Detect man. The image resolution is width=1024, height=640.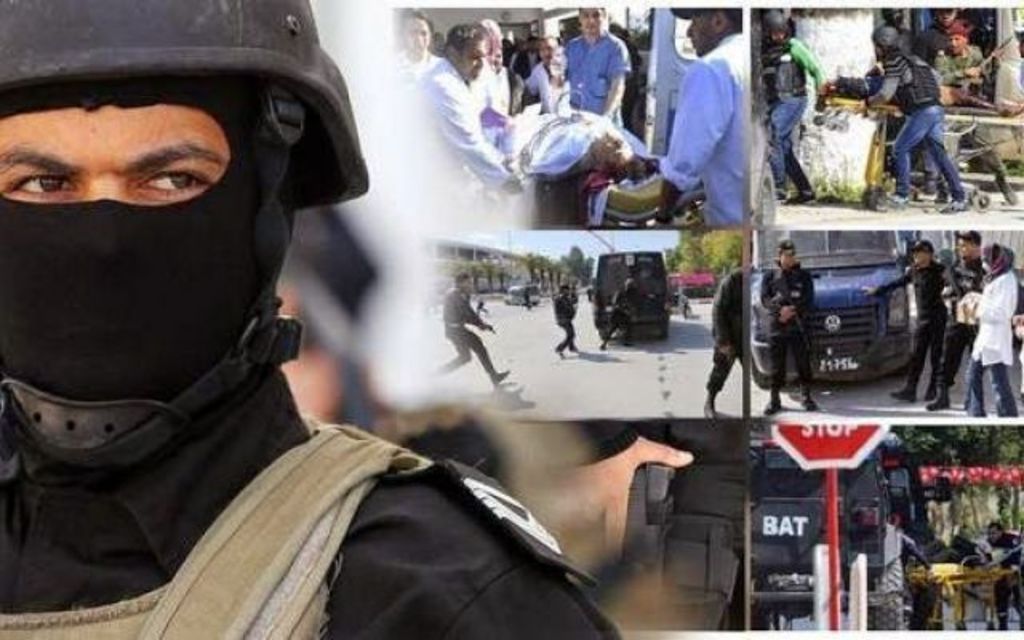
bbox=[525, 30, 578, 120].
